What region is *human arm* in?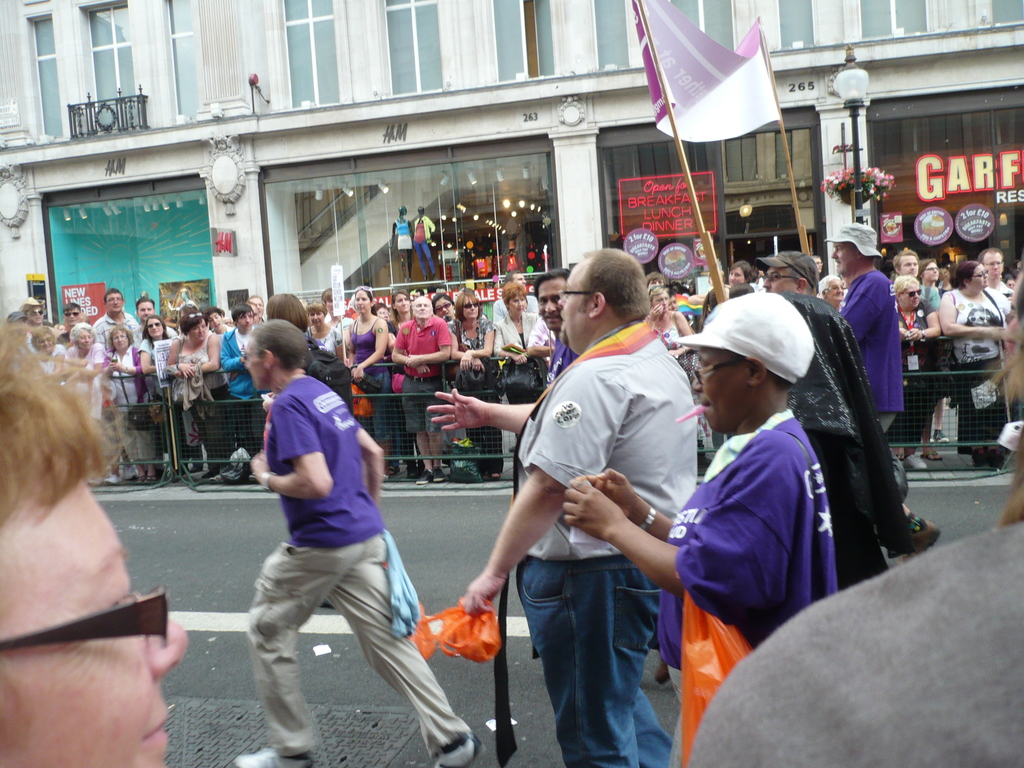
locate(70, 341, 103, 381).
